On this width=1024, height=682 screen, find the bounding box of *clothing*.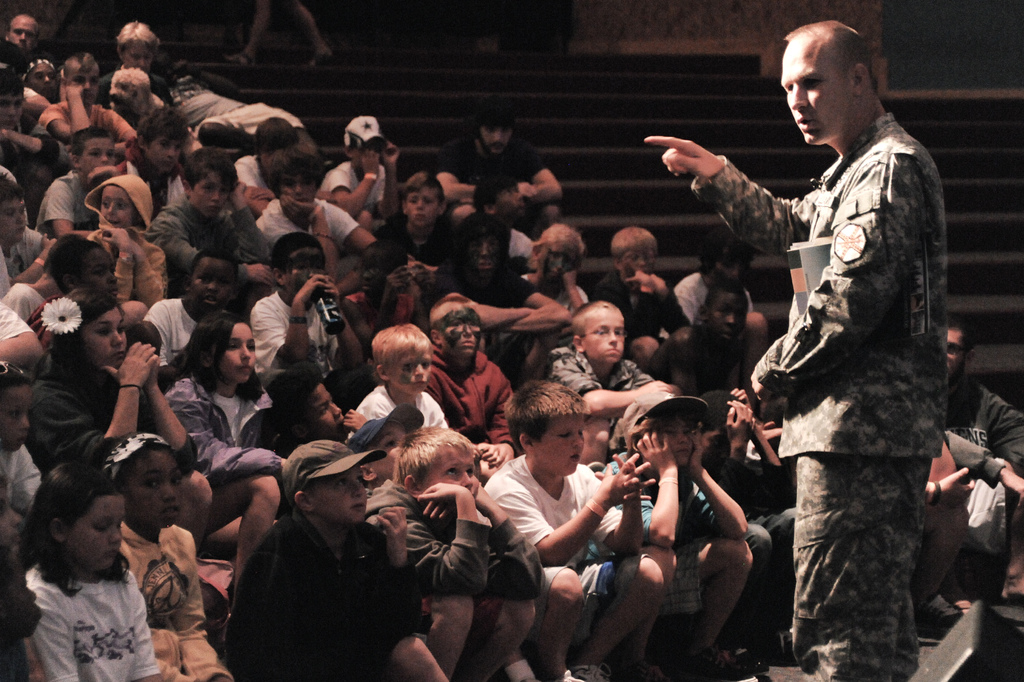
Bounding box: (240,285,340,380).
